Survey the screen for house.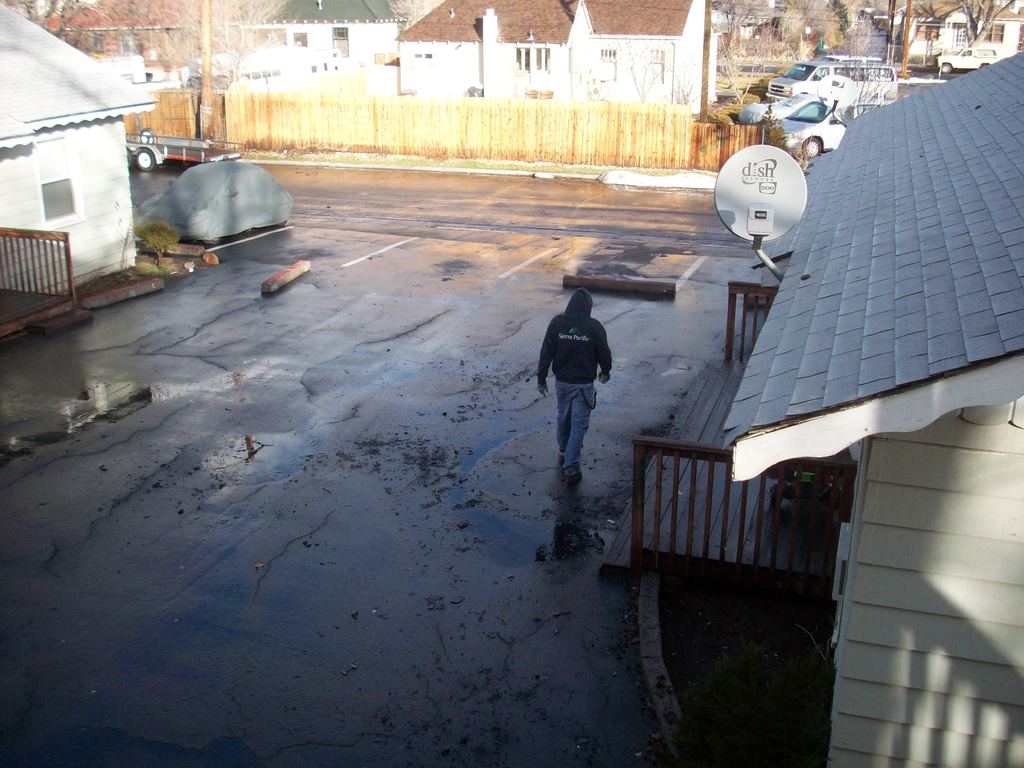
Survey found: <region>48, 3, 196, 65</region>.
